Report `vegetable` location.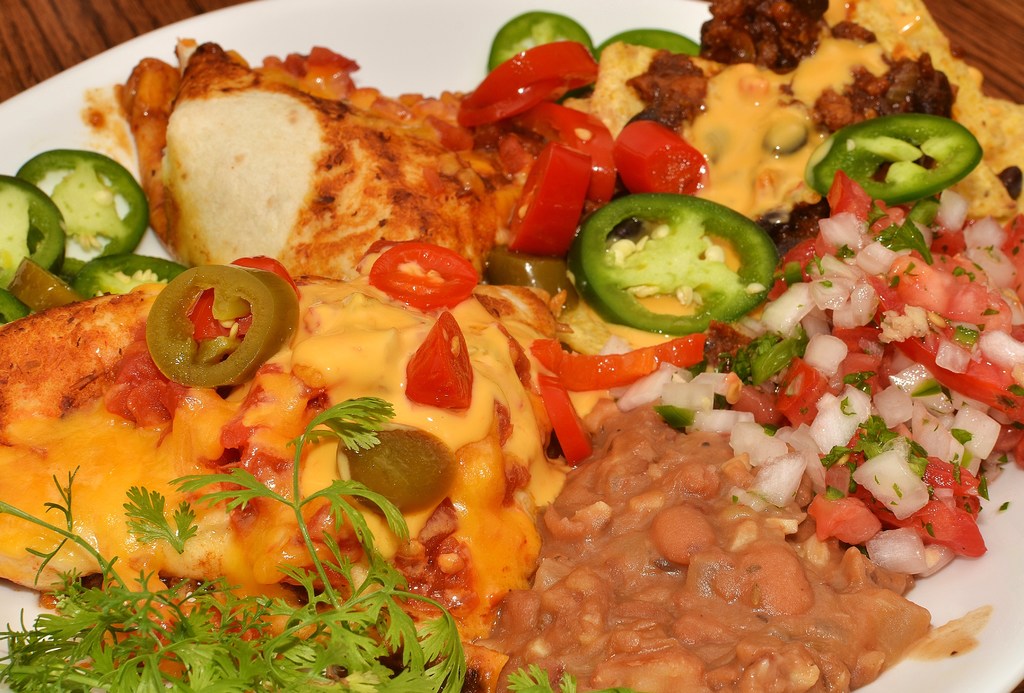
Report: detection(540, 333, 702, 385).
